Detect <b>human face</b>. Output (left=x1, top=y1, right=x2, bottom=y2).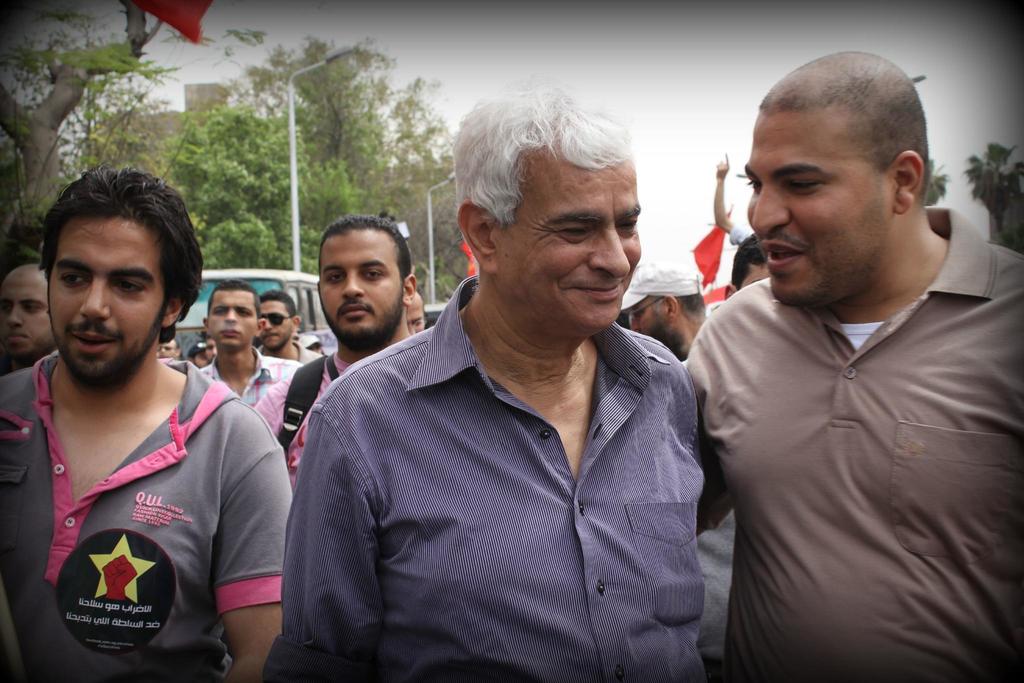
(left=751, top=116, right=890, bottom=306).
